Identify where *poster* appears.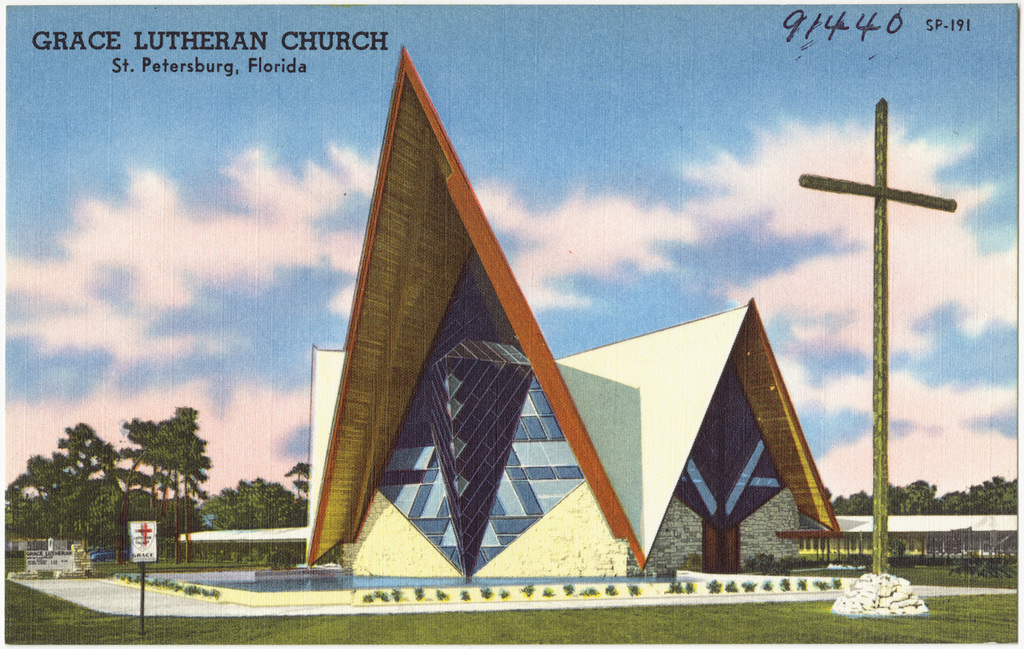
Appears at (0, 0, 1023, 648).
